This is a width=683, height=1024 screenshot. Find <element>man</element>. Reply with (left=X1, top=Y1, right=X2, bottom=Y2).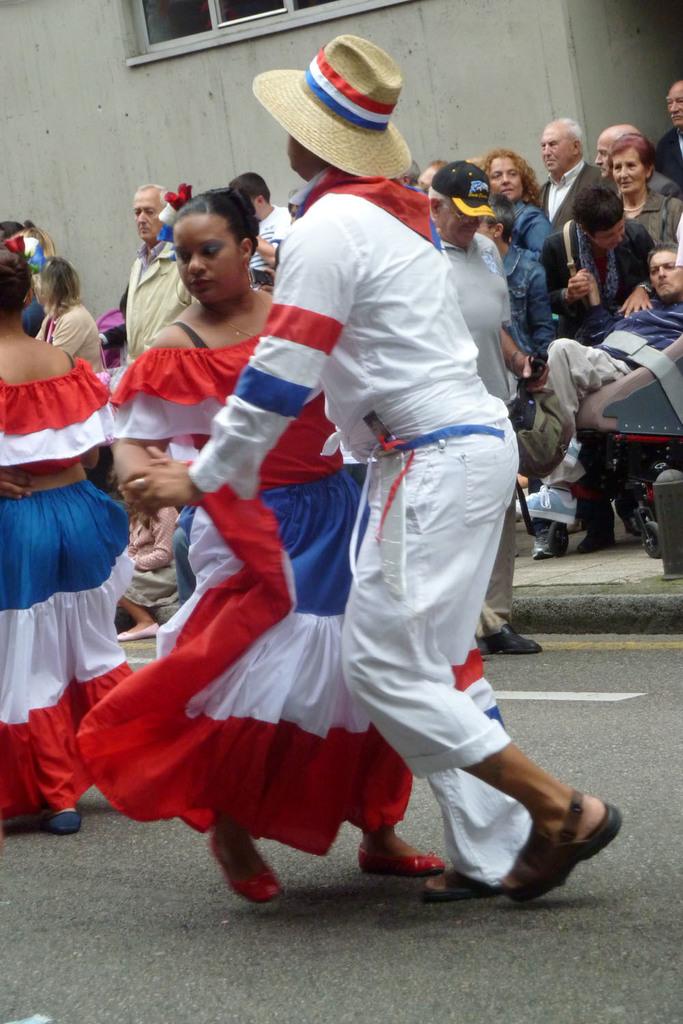
(left=215, top=86, right=559, bottom=915).
